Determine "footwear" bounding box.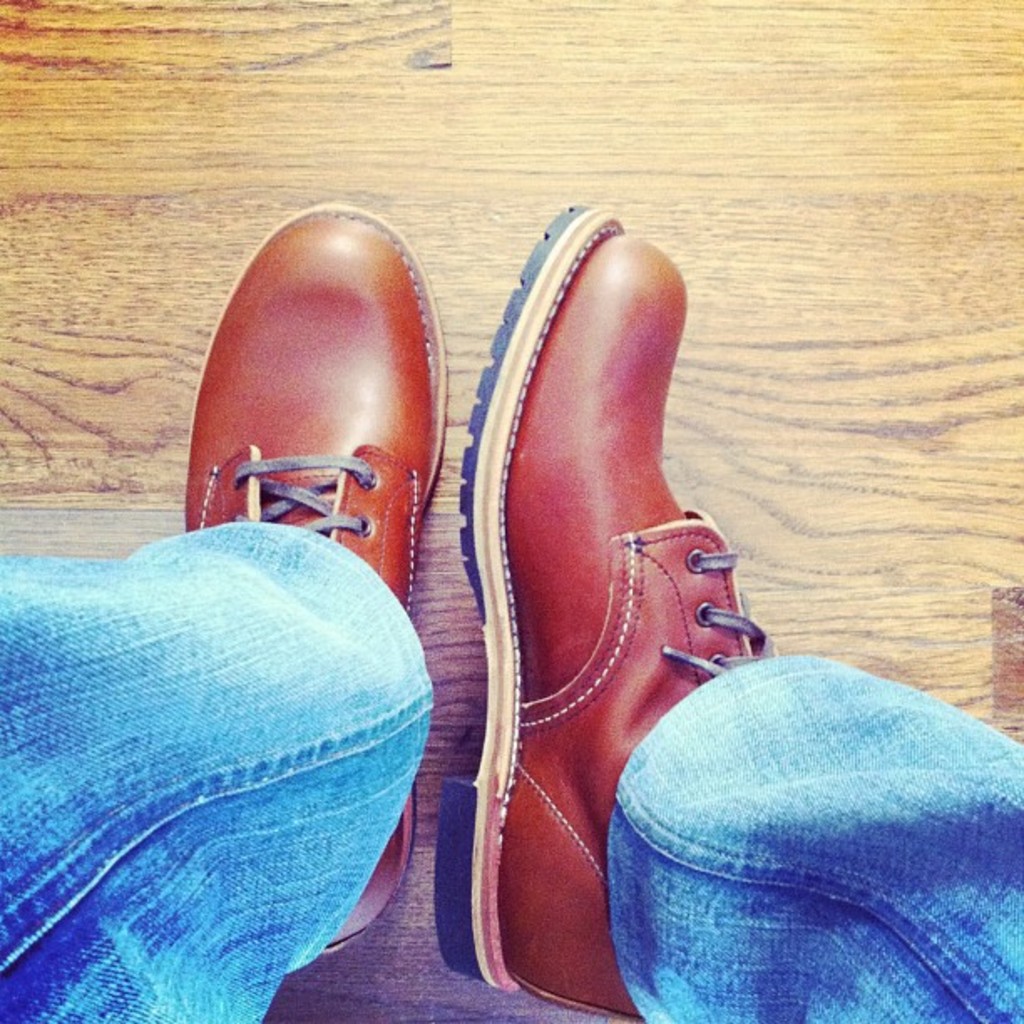
Determined: (184,199,455,954).
